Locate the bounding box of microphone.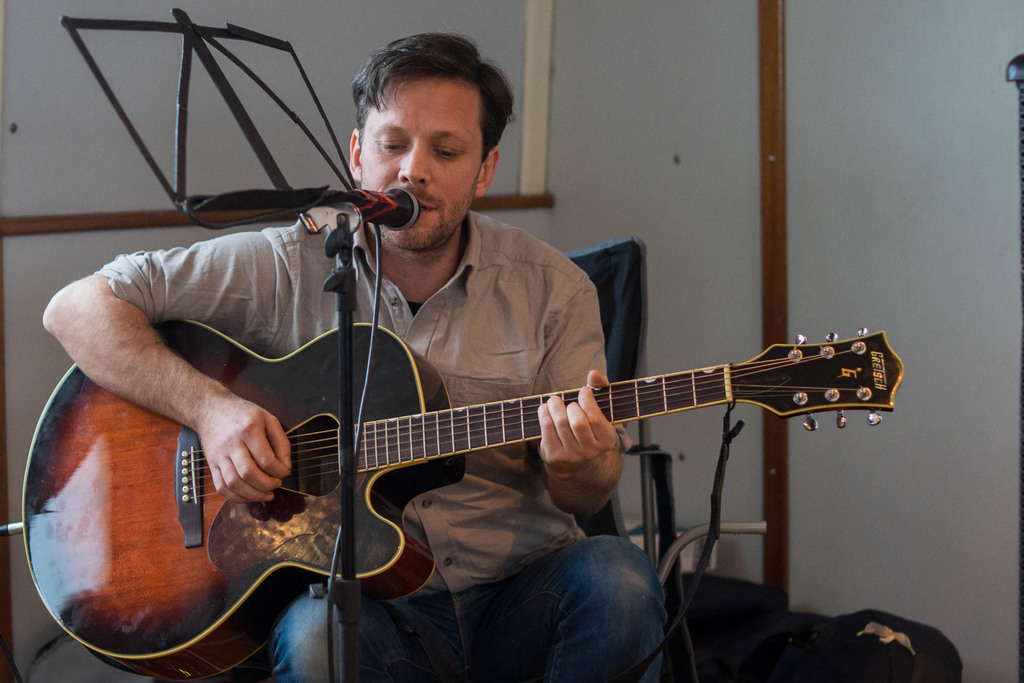
Bounding box: 323:183:423:232.
